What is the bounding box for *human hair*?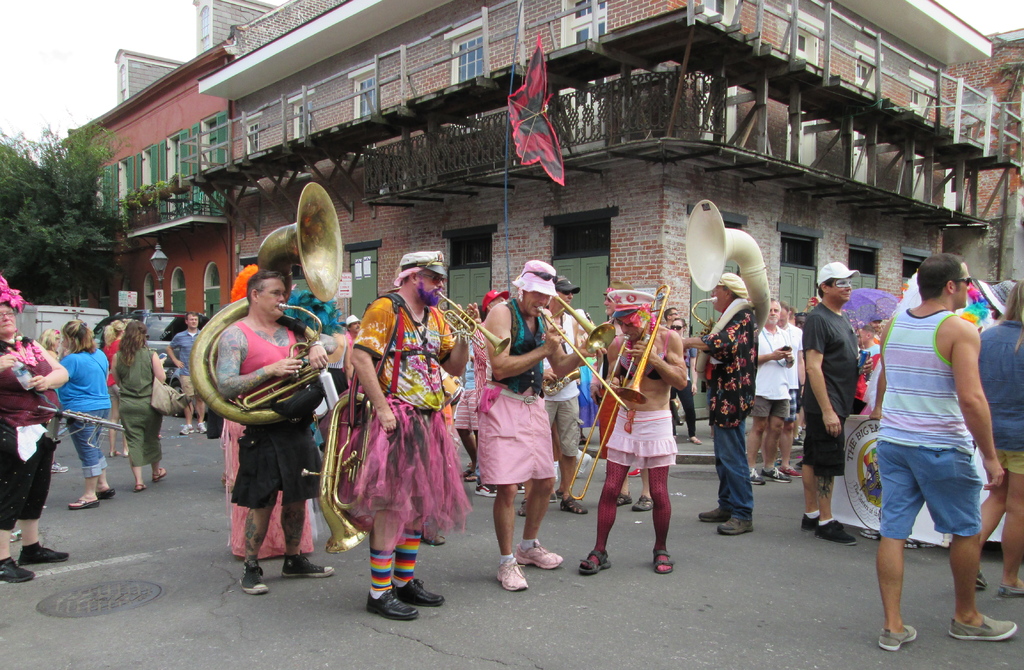
x1=401 y1=261 x2=419 y2=281.
